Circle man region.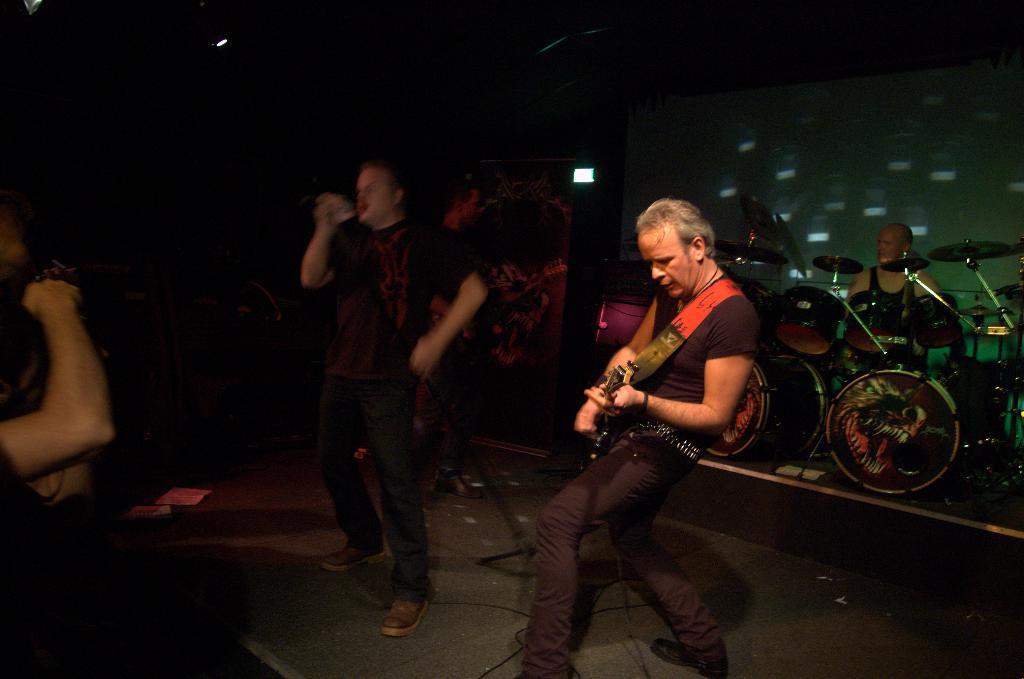
Region: [516, 195, 758, 678].
